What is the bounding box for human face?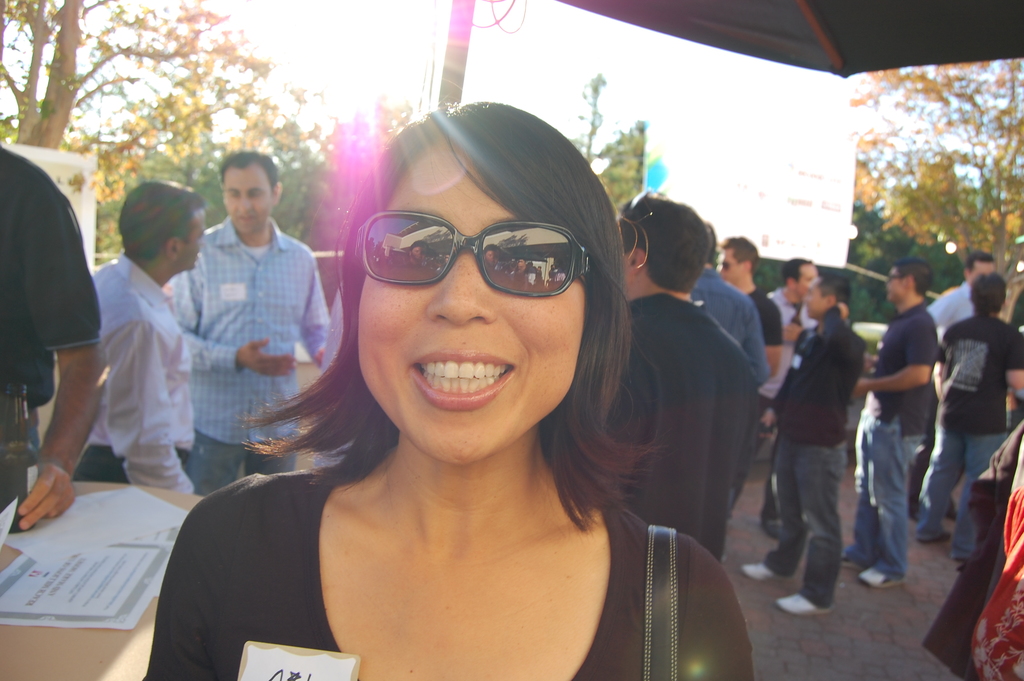
186 208 209 274.
